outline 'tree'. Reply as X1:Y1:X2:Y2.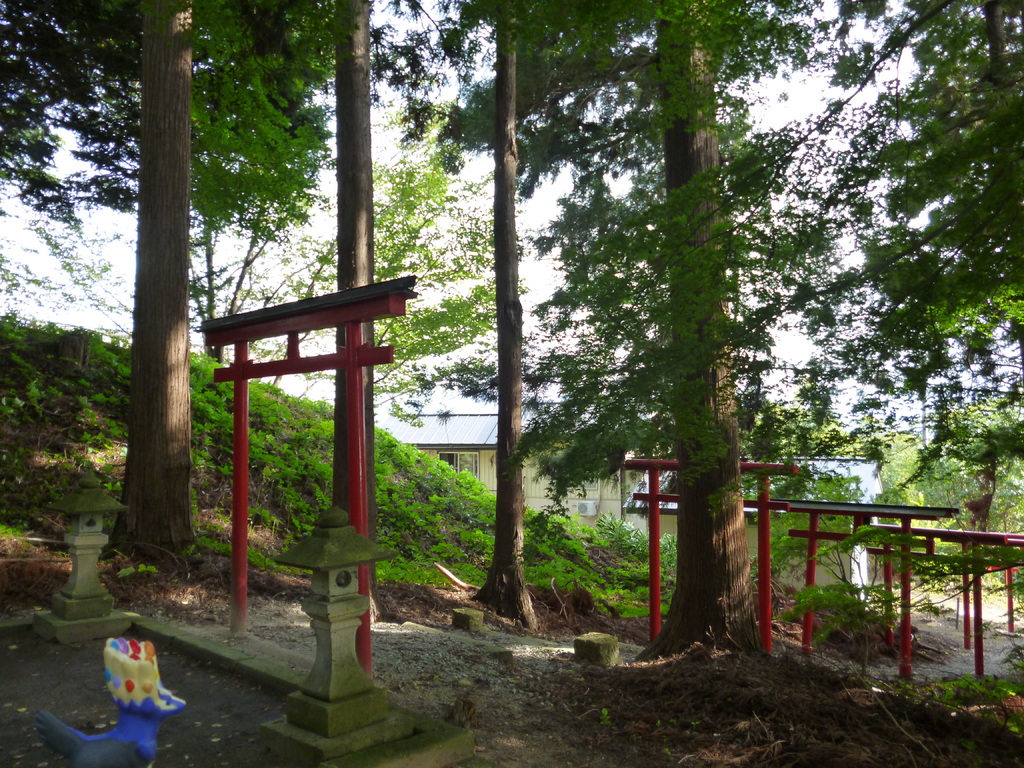
0:2:157:314.
